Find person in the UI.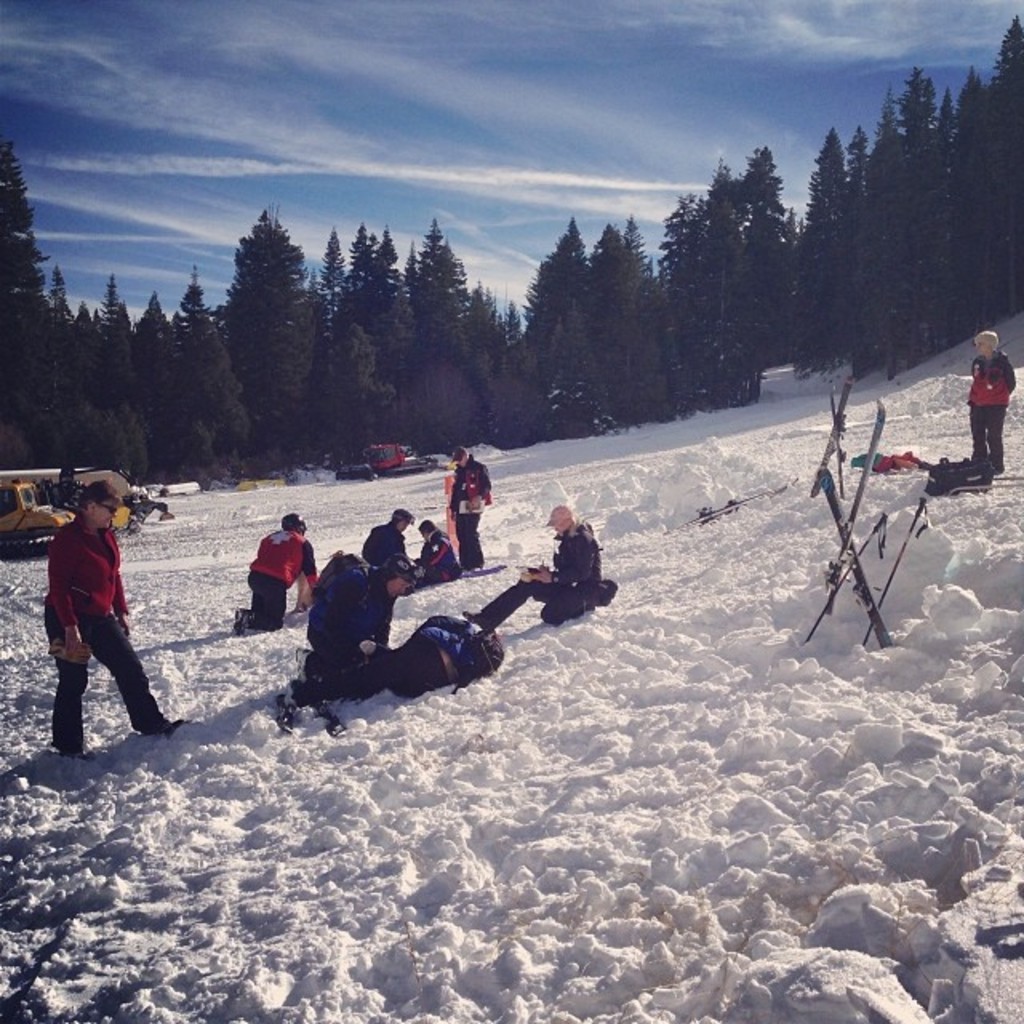
UI element at [299,547,422,693].
